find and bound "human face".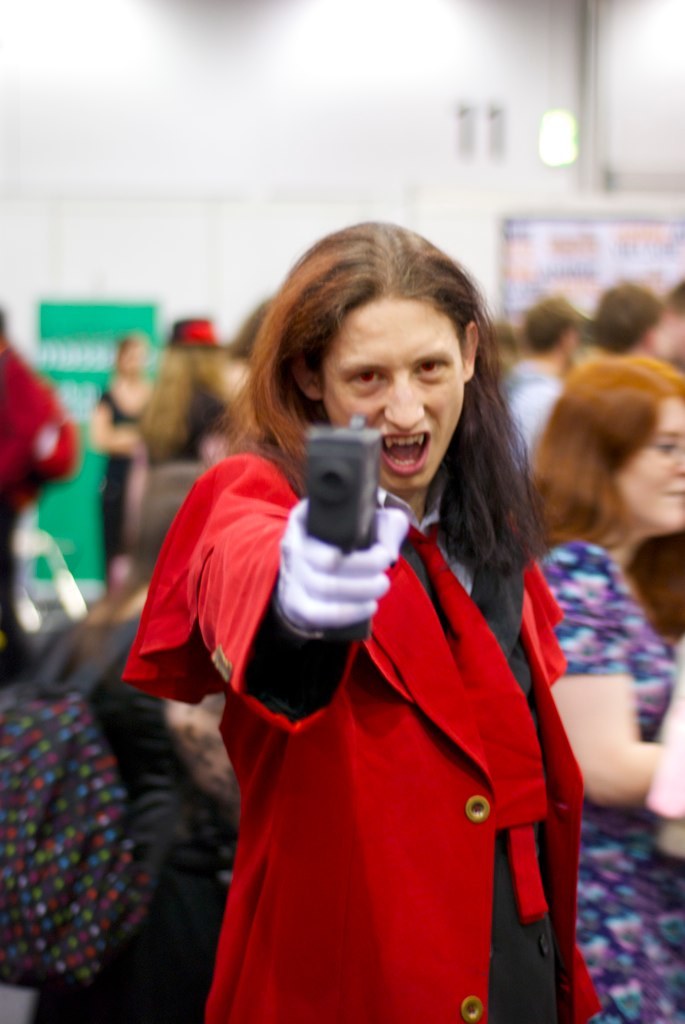
Bound: box(325, 294, 465, 495).
